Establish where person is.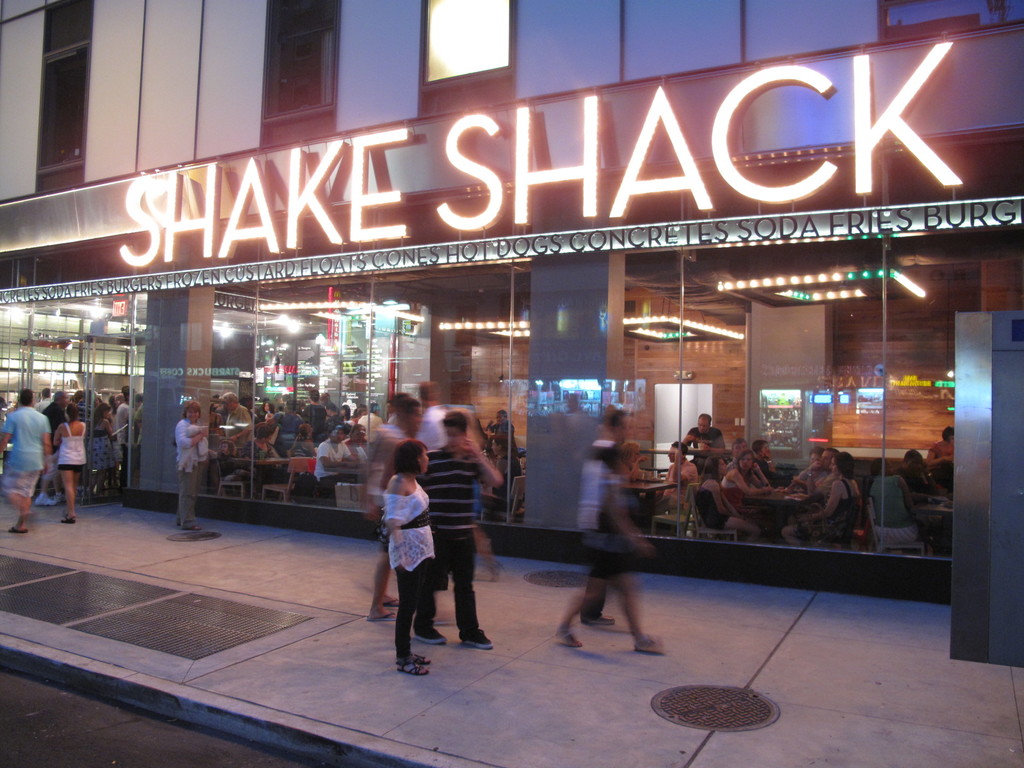
Established at rect(414, 416, 495, 648).
